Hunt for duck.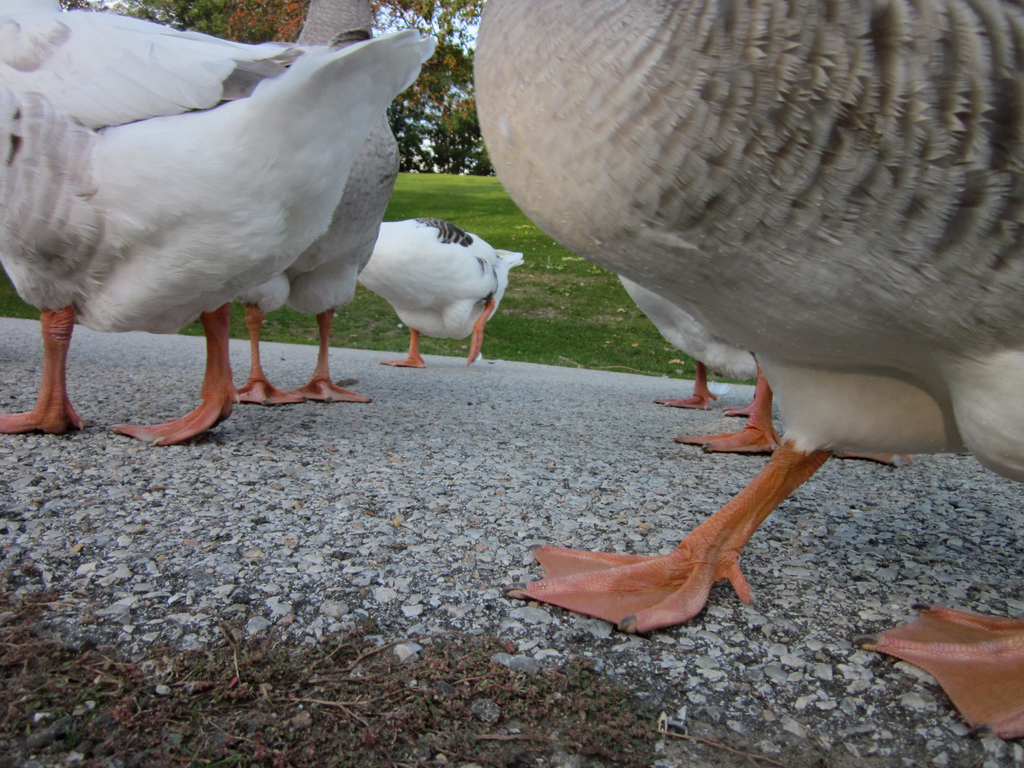
Hunted down at locate(484, 0, 1023, 767).
